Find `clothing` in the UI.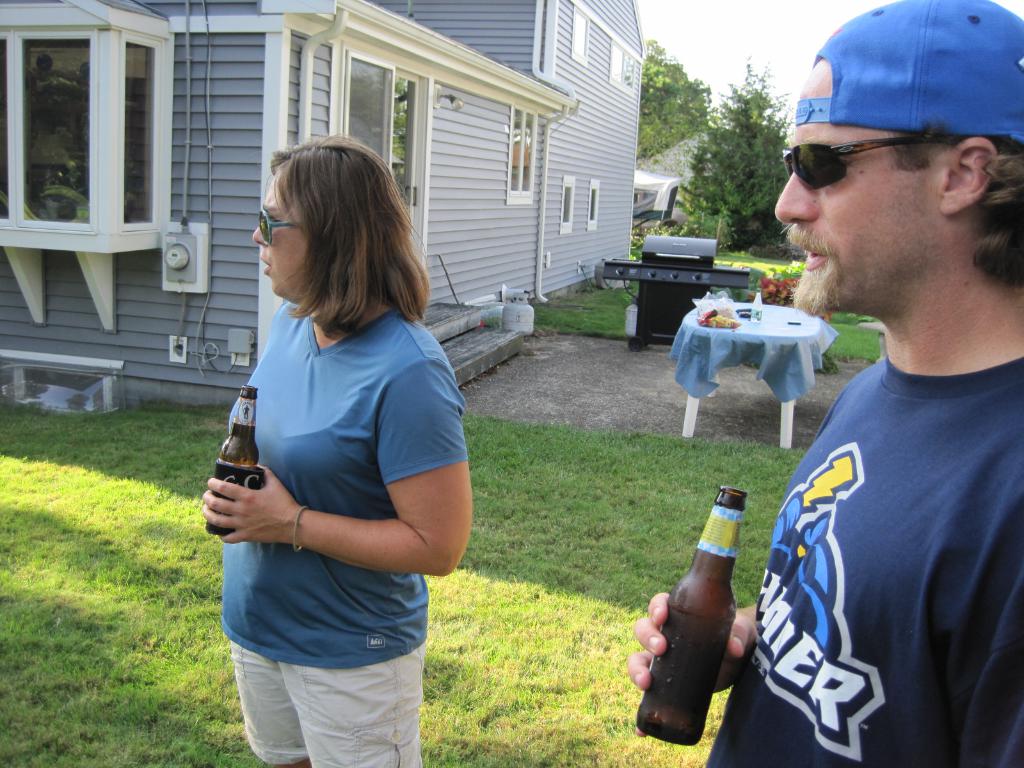
UI element at bbox=[763, 227, 1002, 765].
